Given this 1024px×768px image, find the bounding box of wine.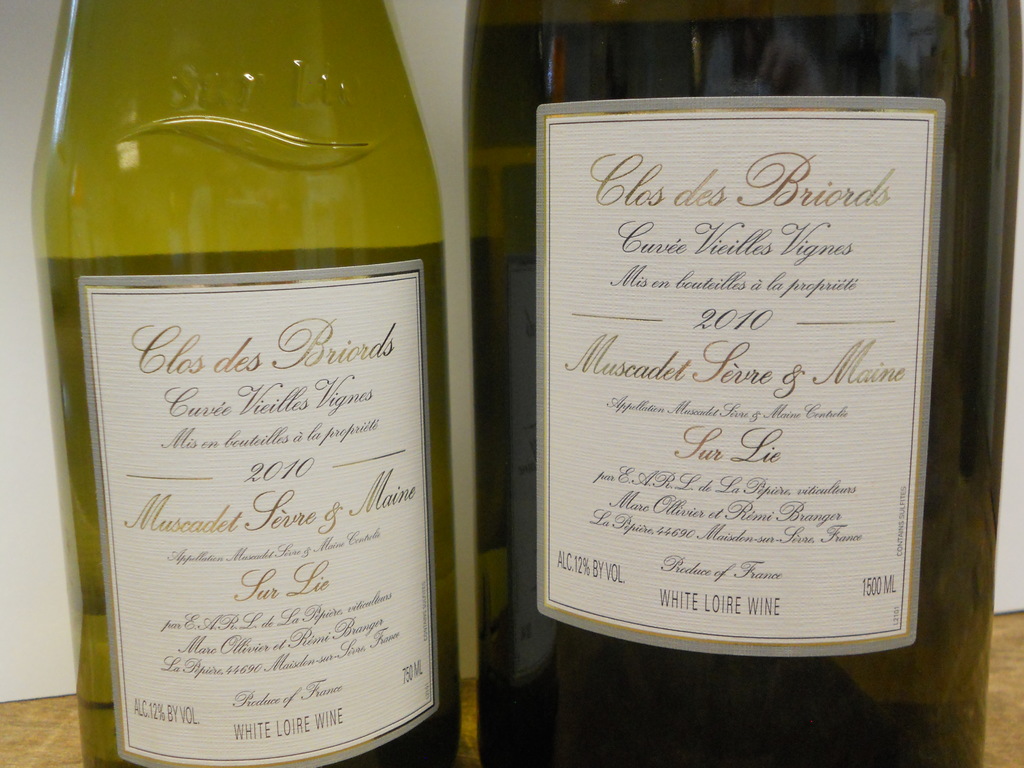
36:240:465:767.
